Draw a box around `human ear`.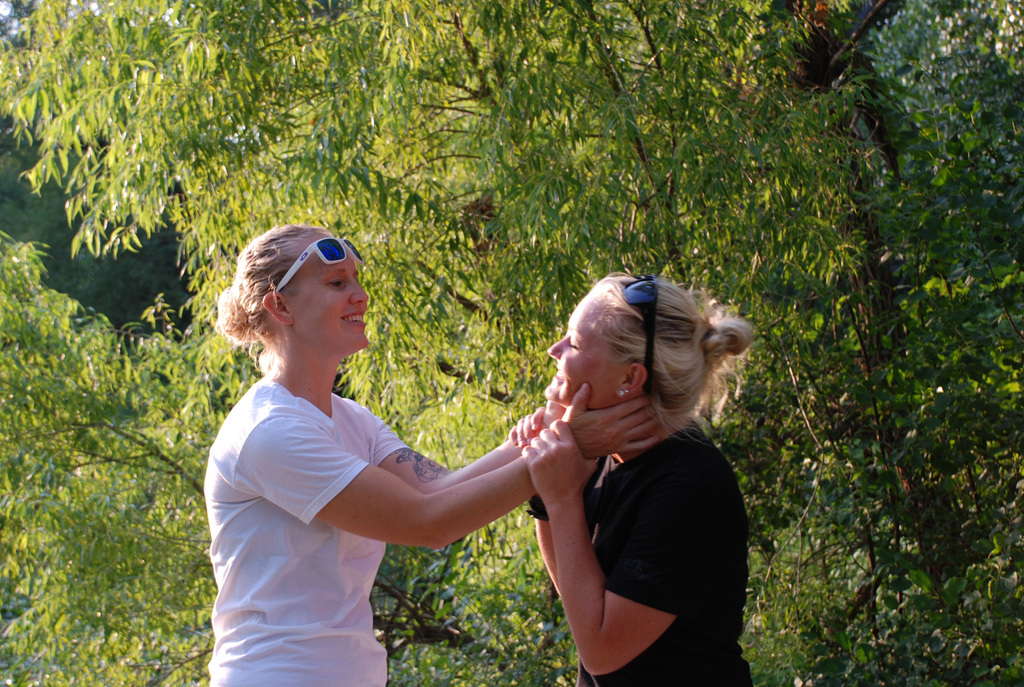
detection(260, 293, 291, 326).
